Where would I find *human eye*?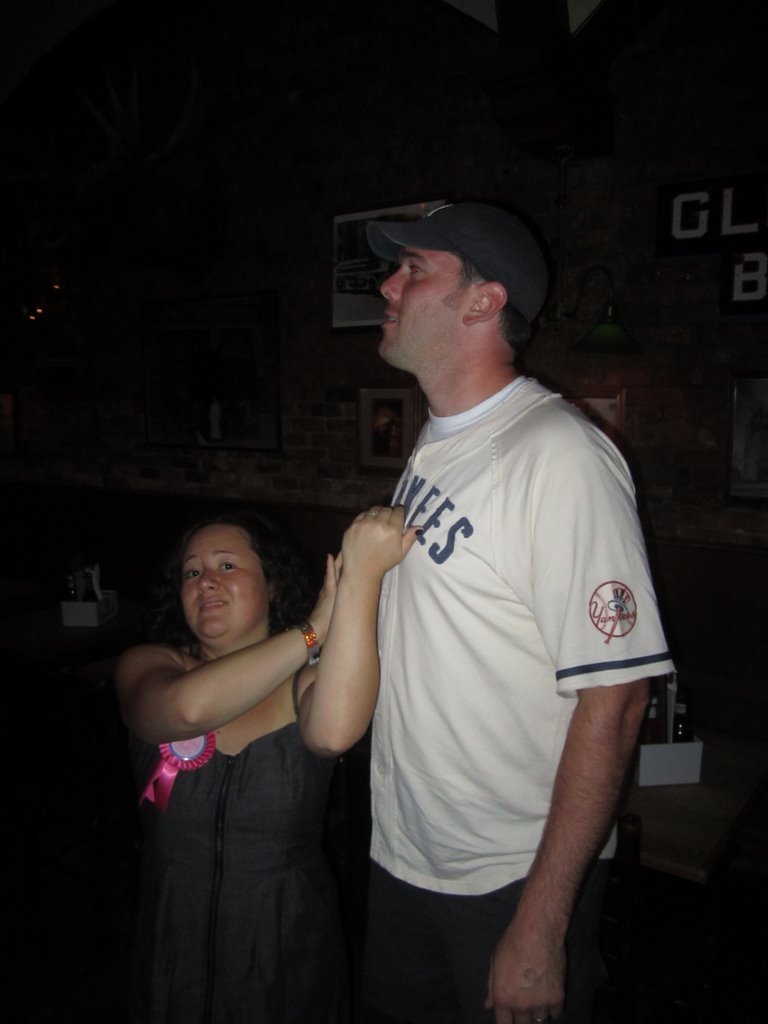
At (180,565,203,586).
